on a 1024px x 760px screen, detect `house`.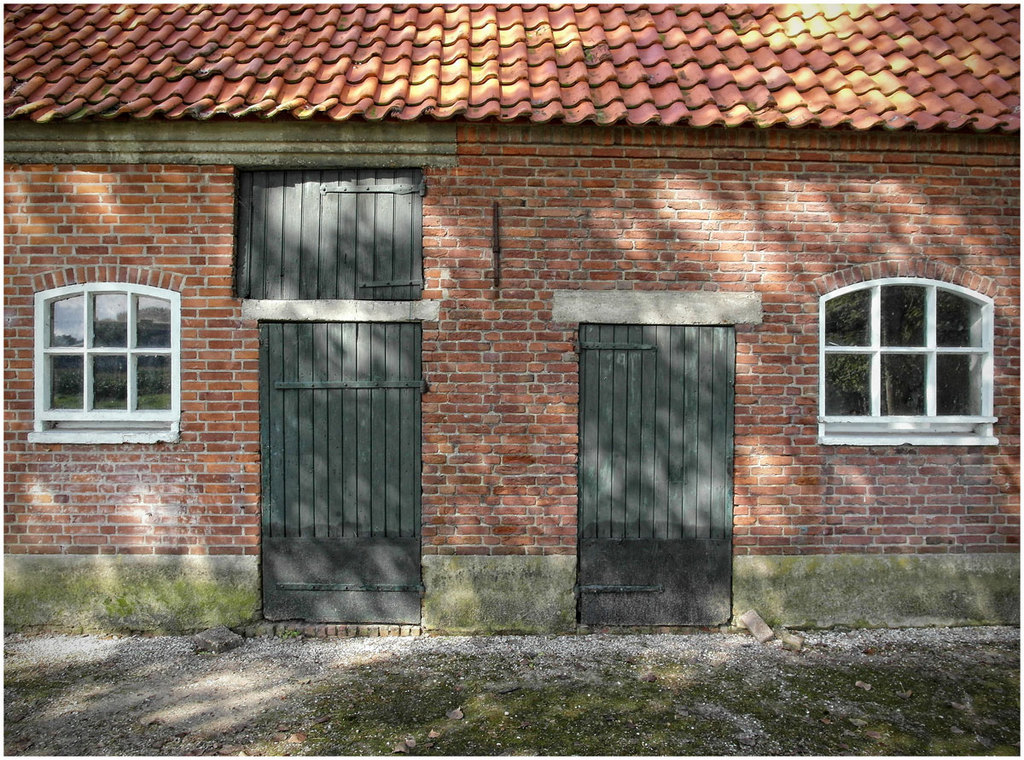
746/11/1023/631.
